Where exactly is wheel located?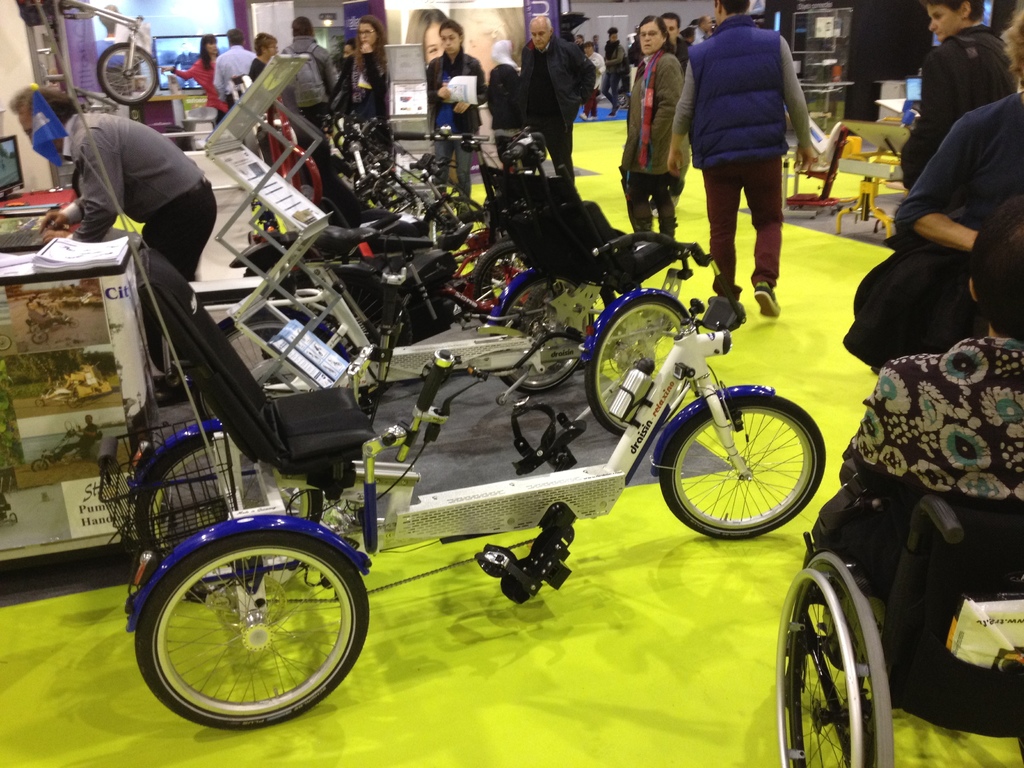
Its bounding box is <bbox>129, 426, 321, 590</bbox>.
